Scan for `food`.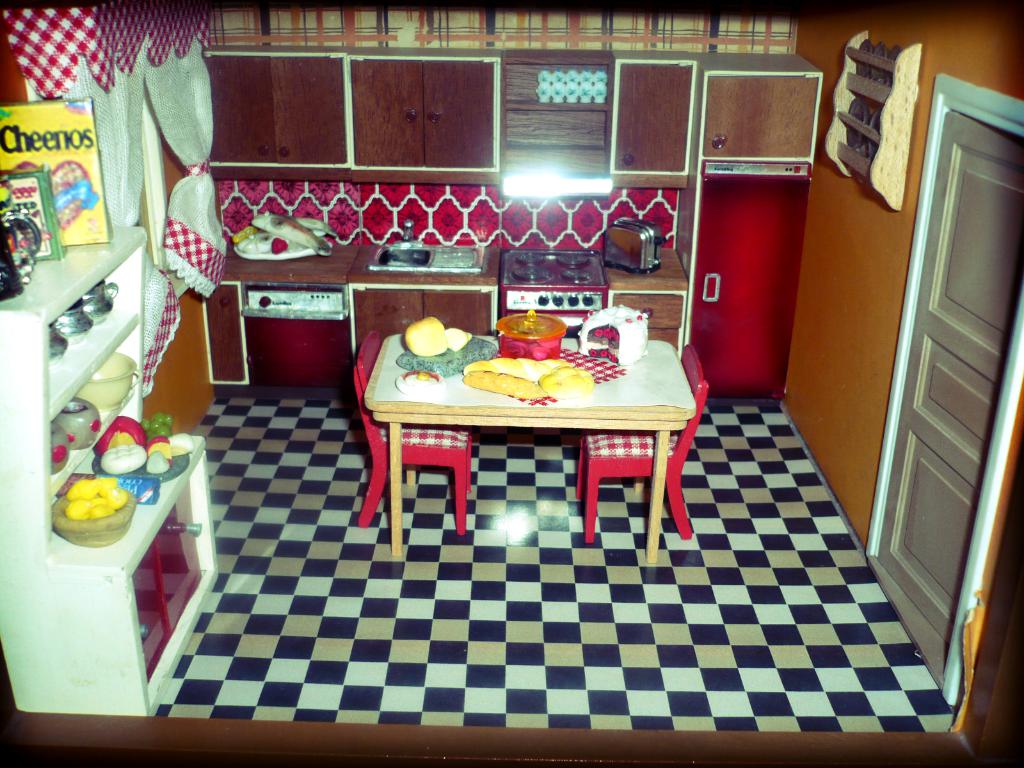
Scan result: box=[445, 329, 468, 352].
